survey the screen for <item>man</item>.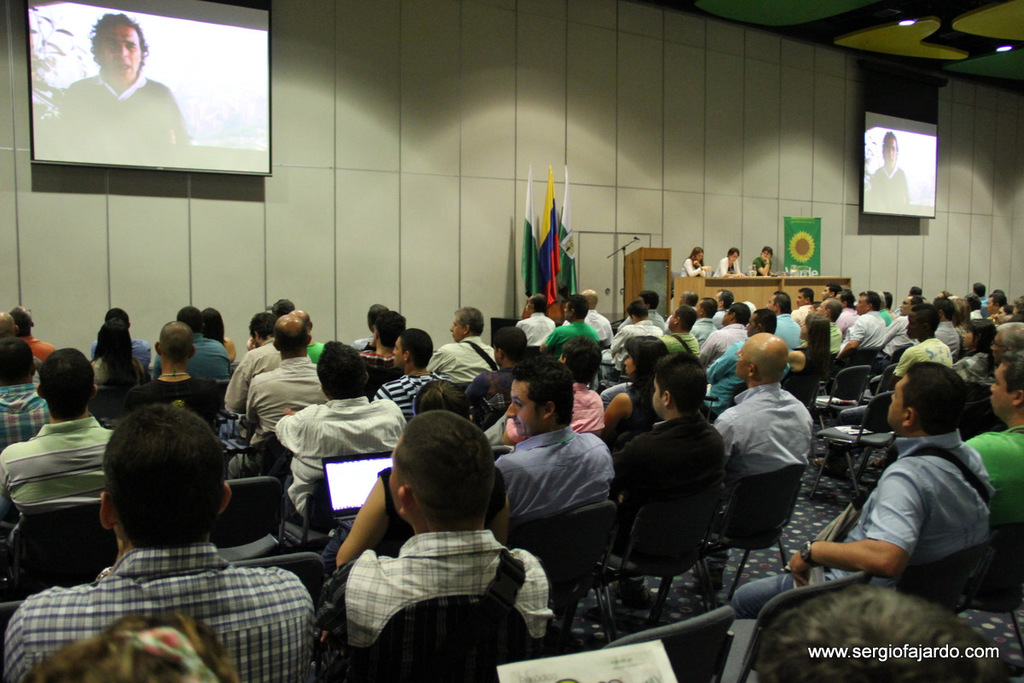
Survey found: detection(332, 406, 548, 657).
